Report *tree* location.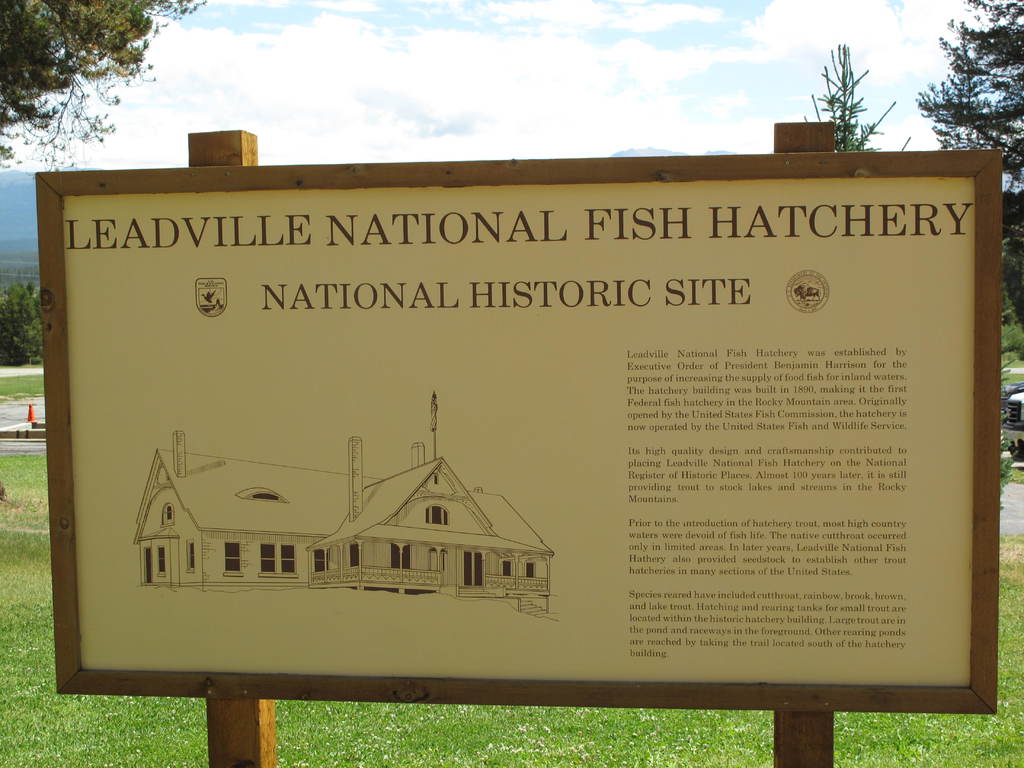
Report: x1=998, y1=189, x2=1023, y2=340.
